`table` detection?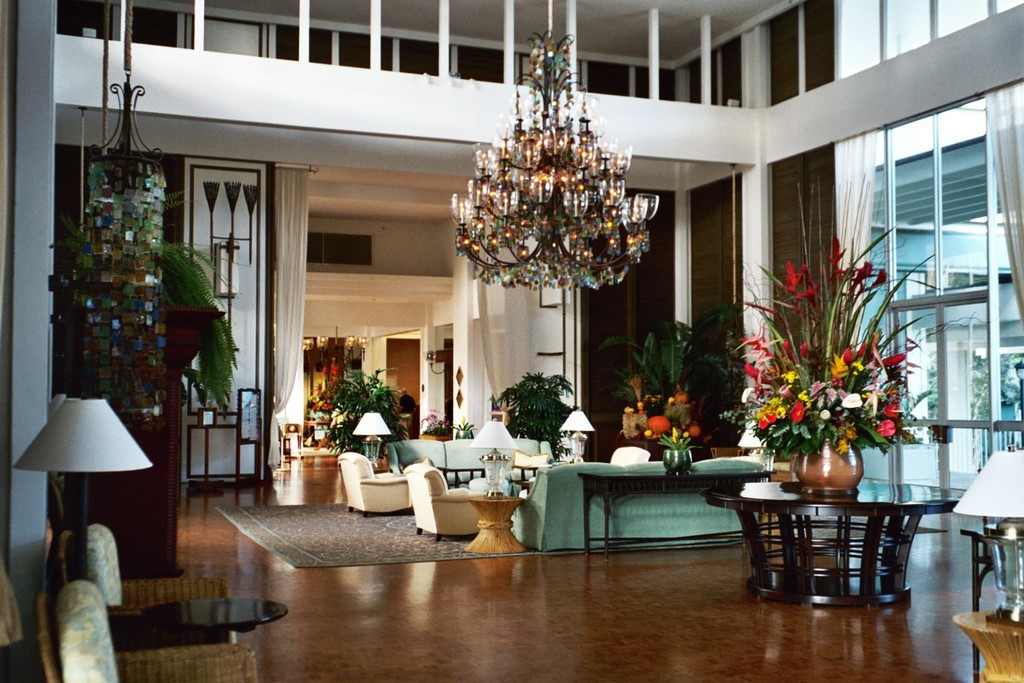
box=[709, 457, 951, 611]
